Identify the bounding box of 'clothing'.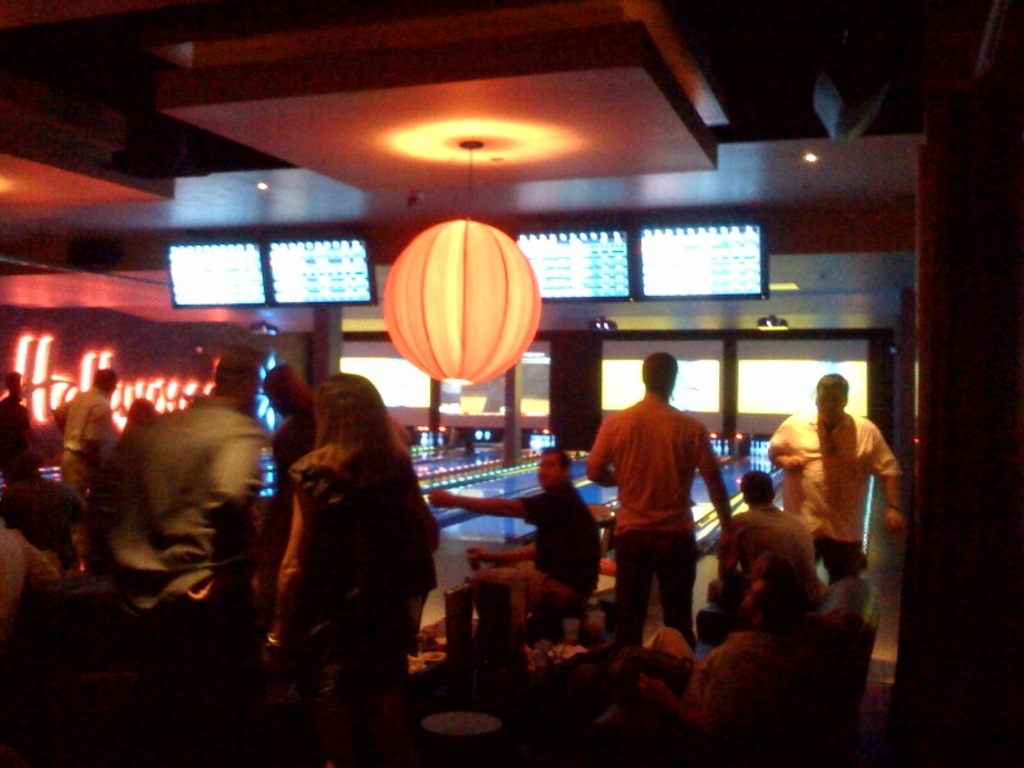
select_region(259, 417, 314, 517).
